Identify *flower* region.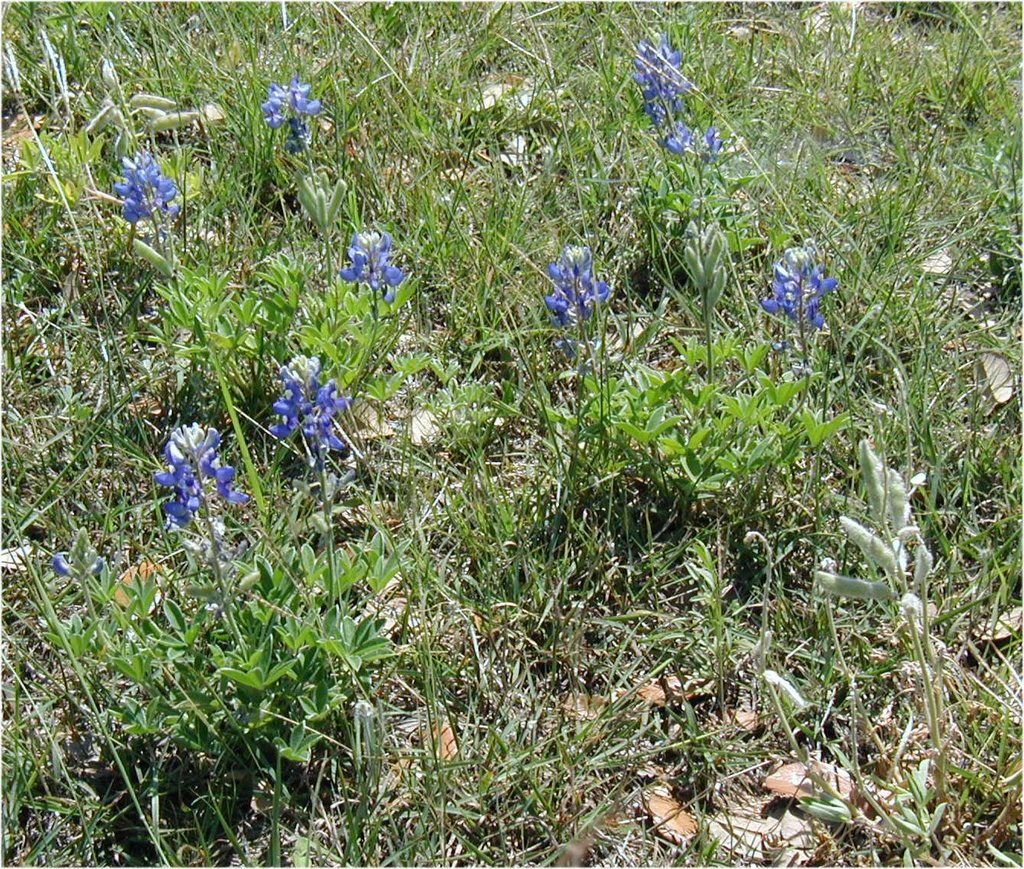
Region: [x1=336, y1=230, x2=414, y2=304].
